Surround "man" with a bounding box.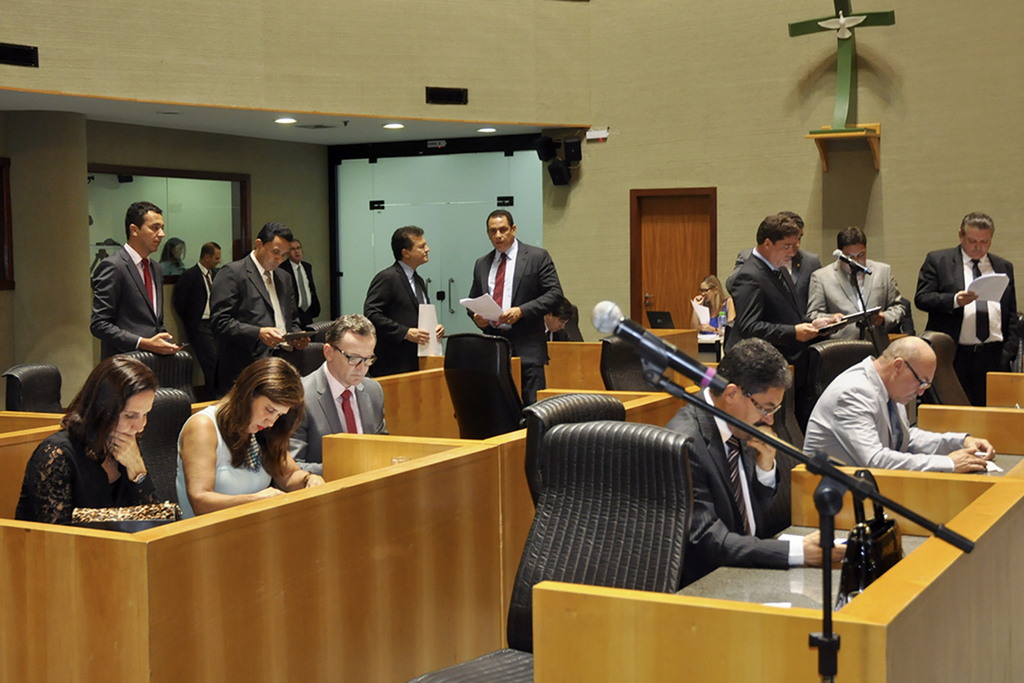
<region>722, 210, 847, 417</region>.
